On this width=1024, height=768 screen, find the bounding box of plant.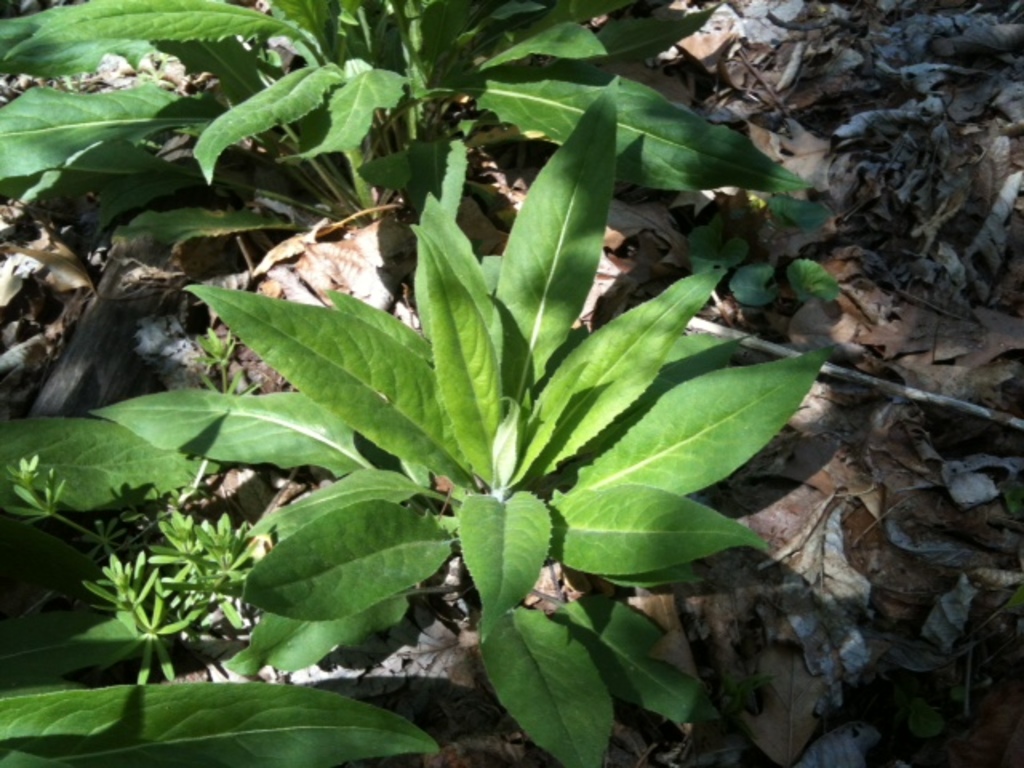
Bounding box: region(0, 0, 826, 243).
